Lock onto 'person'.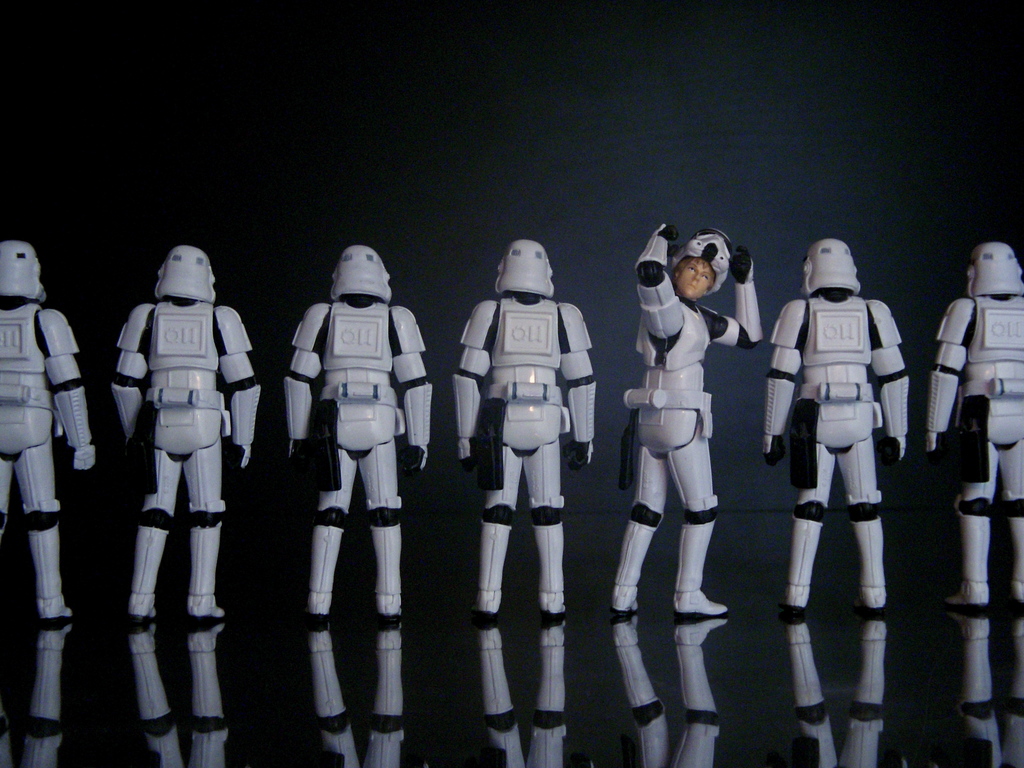
Locked: 784/233/909/614.
